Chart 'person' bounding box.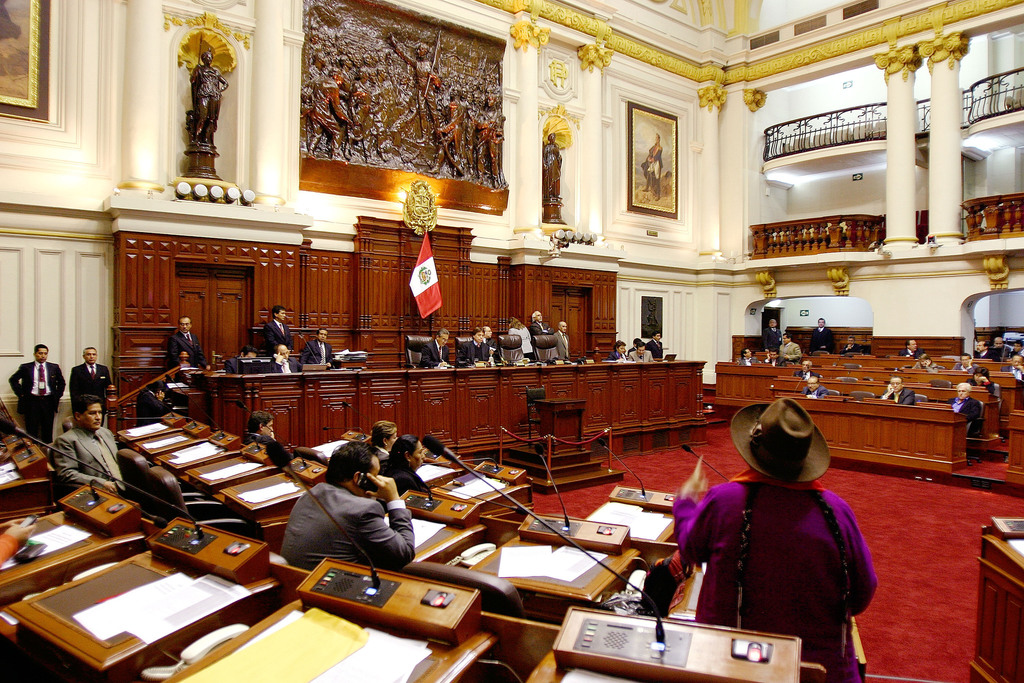
Charted: left=894, top=342, right=920, bottom=356.
